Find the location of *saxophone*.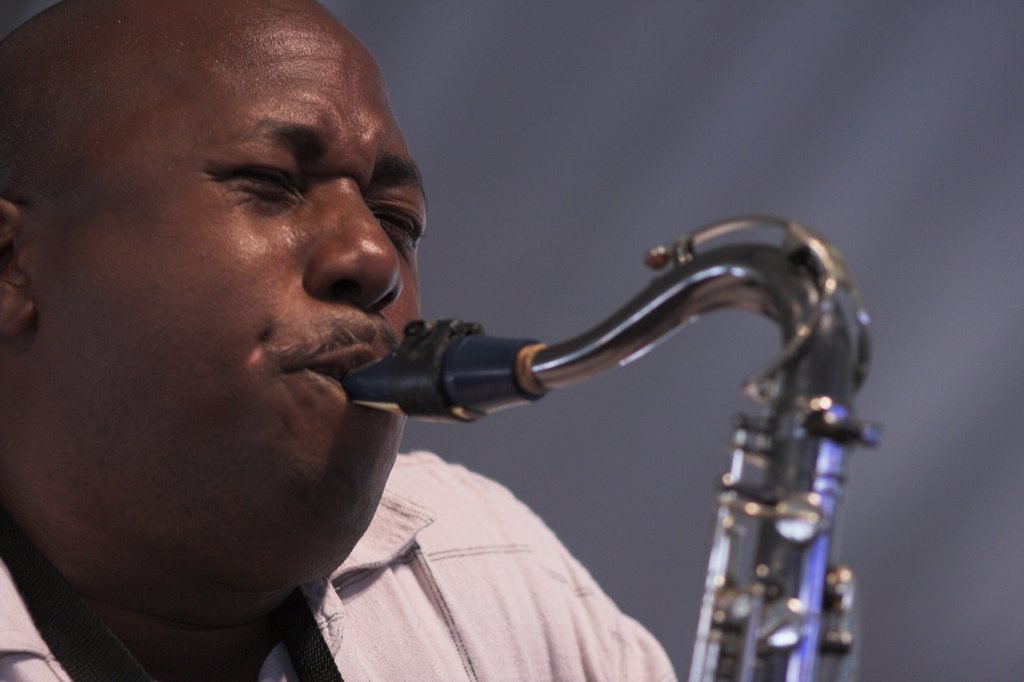
Location: [x1=335, y1=218, x2=886, y2=681].
